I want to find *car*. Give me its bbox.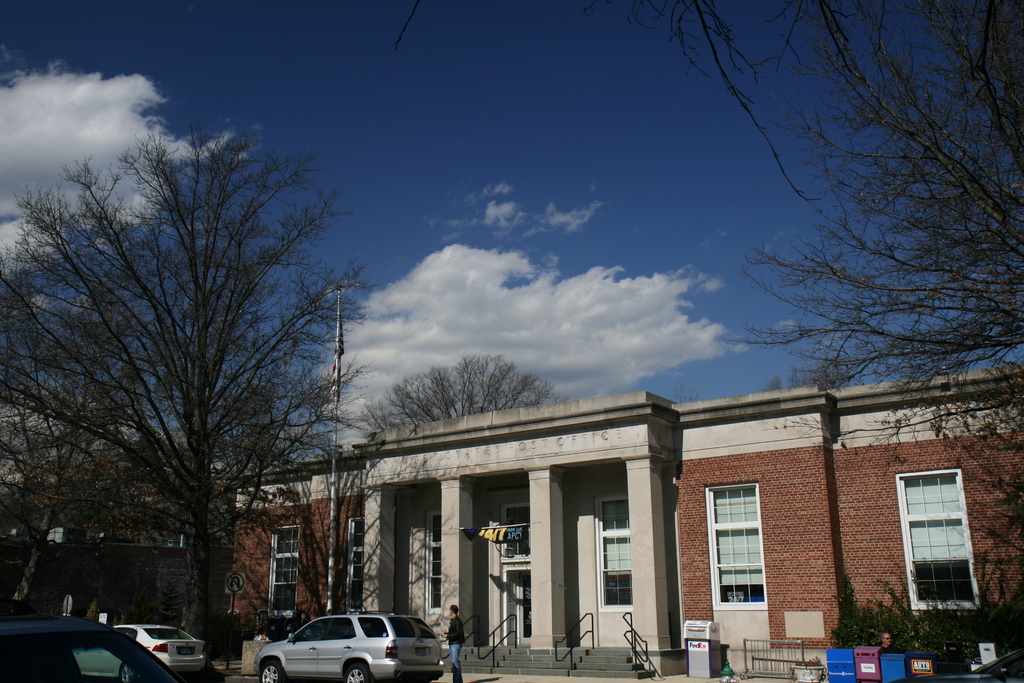
detection(890, 654, 1023, 682).
